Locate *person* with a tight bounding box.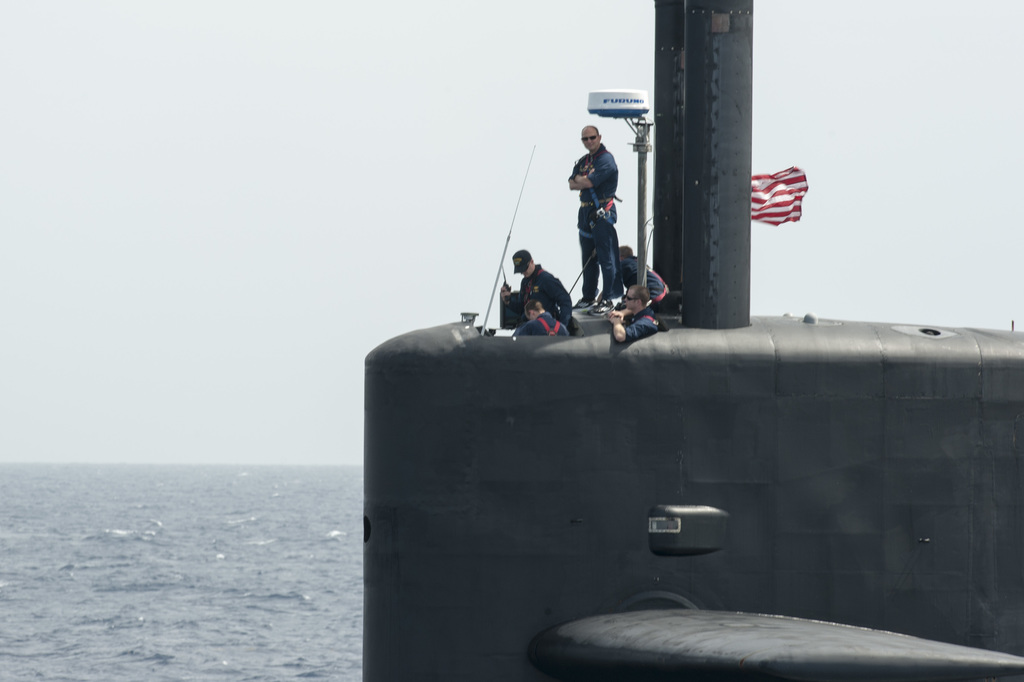
[left=598, top=295, right=667, bottom=341].
